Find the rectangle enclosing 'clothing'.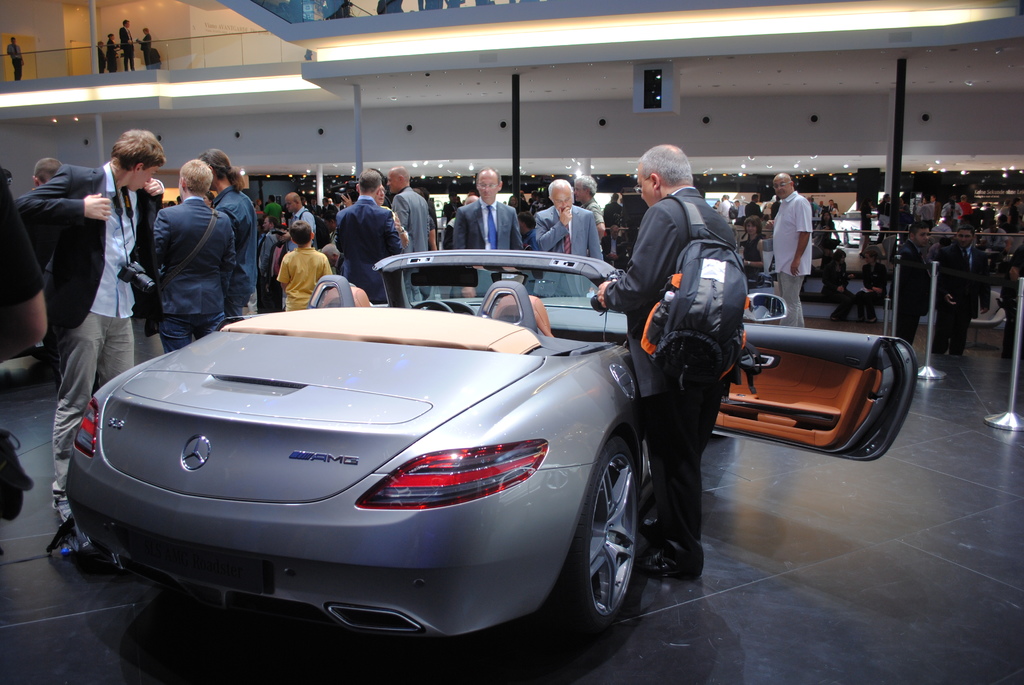
crop(138, 34, 150, 68).
